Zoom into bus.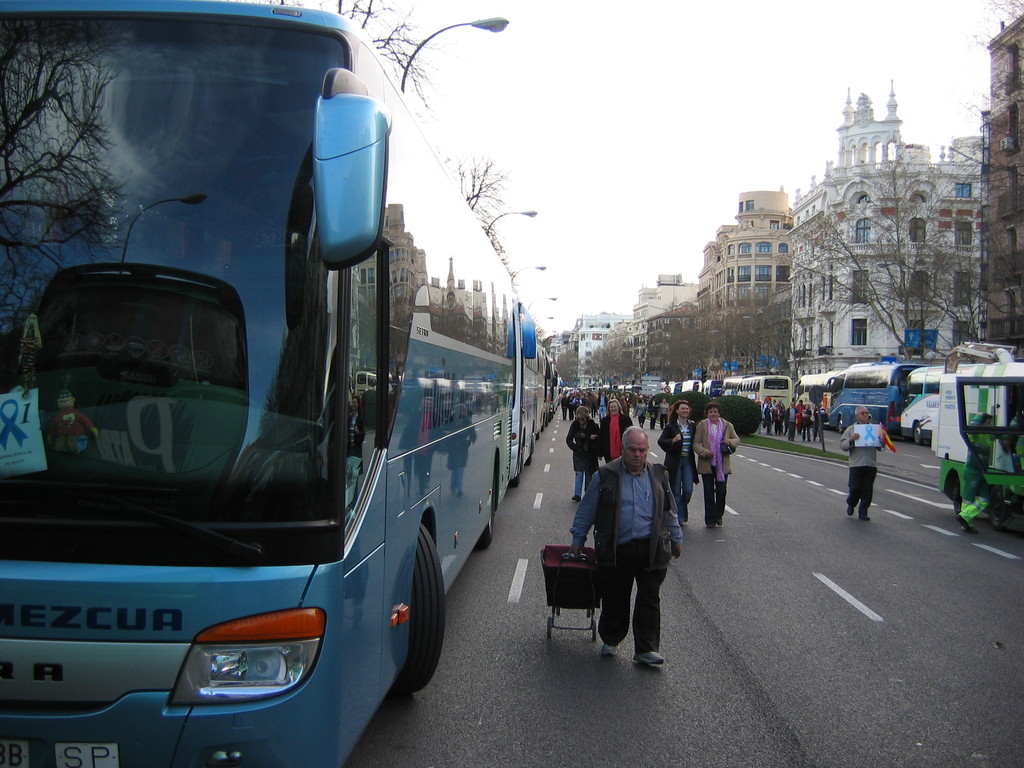
Zoom target: 796 369 836 421.
